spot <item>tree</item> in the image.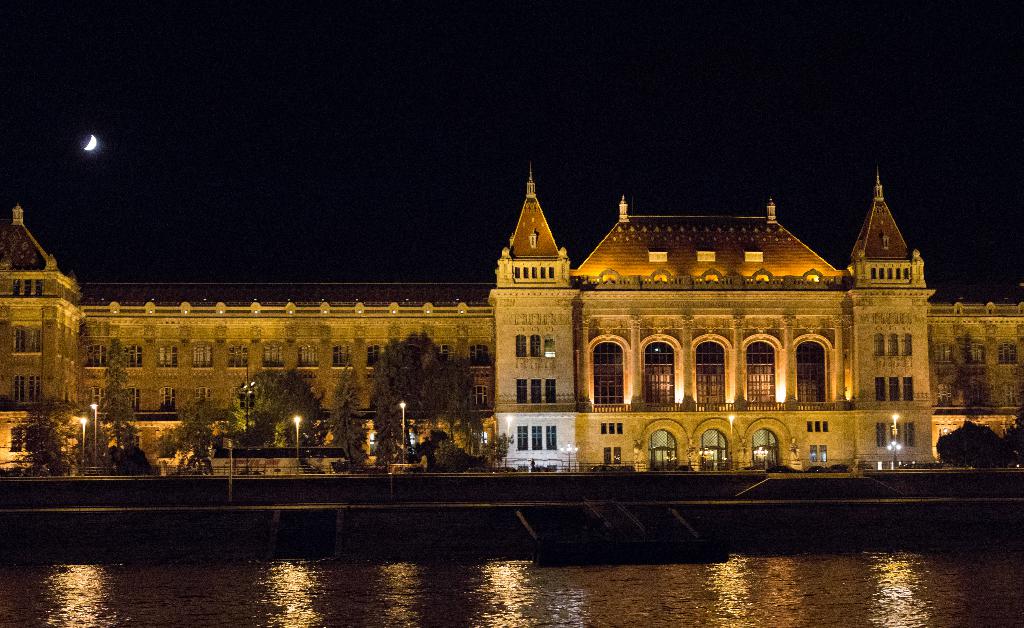
<item>tree</item> found at Rect(1012, 411, 1023, 465).
